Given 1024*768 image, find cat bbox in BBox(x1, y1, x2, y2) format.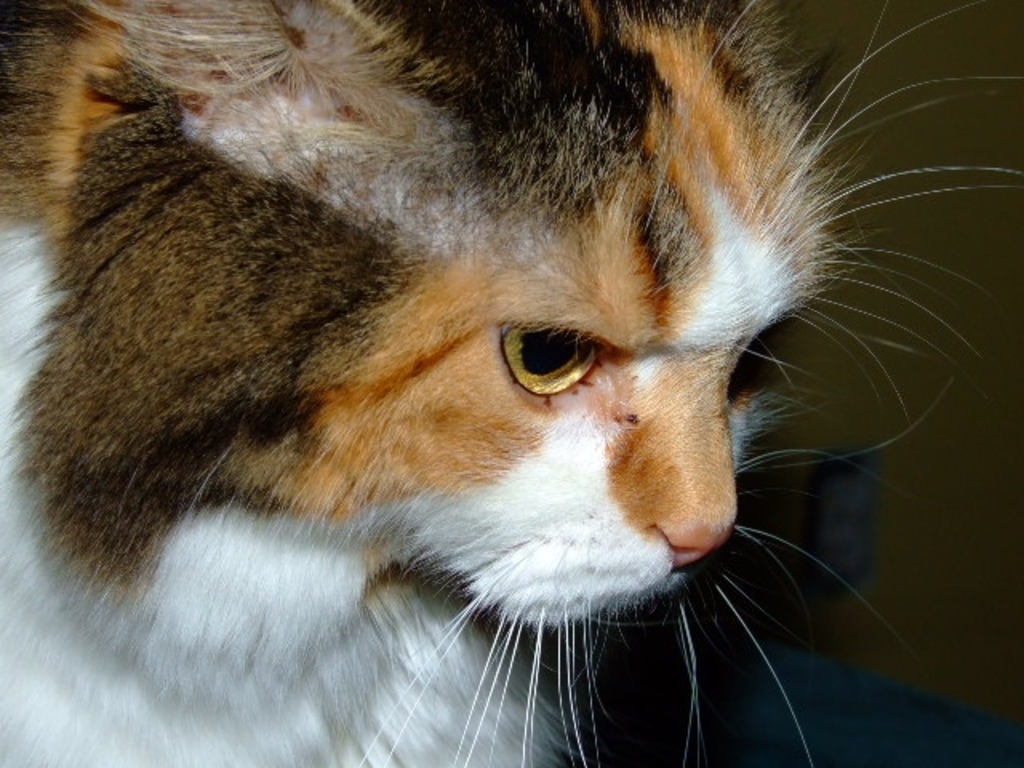
BBox(0, 0, 1022, 766).
